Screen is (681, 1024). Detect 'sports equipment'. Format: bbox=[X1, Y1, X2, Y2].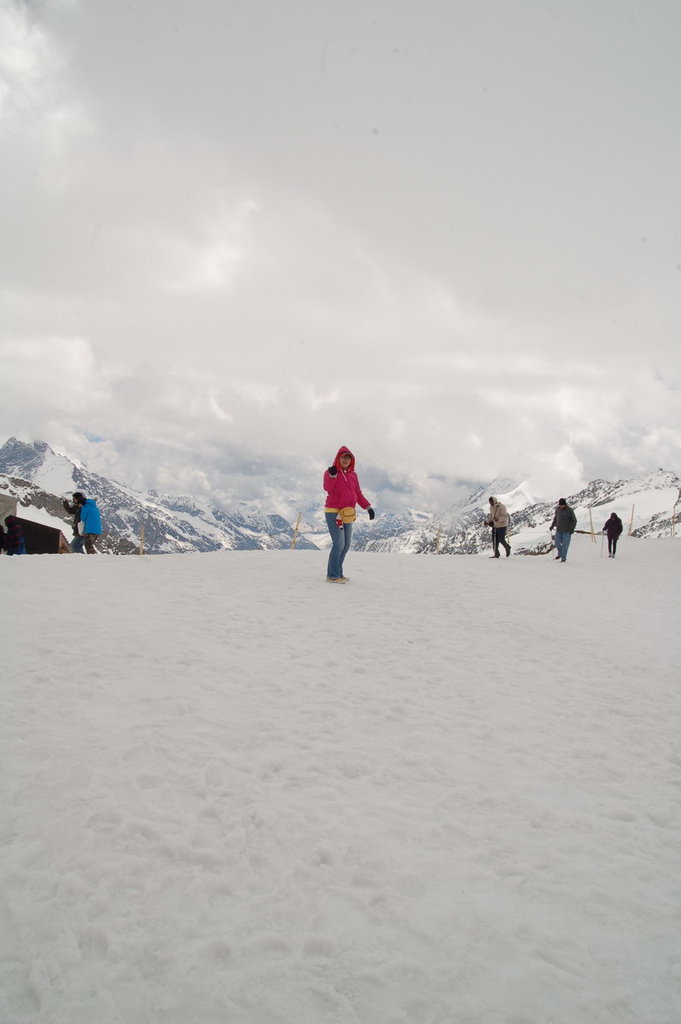
bbox=[322, 576, 348, 585].
